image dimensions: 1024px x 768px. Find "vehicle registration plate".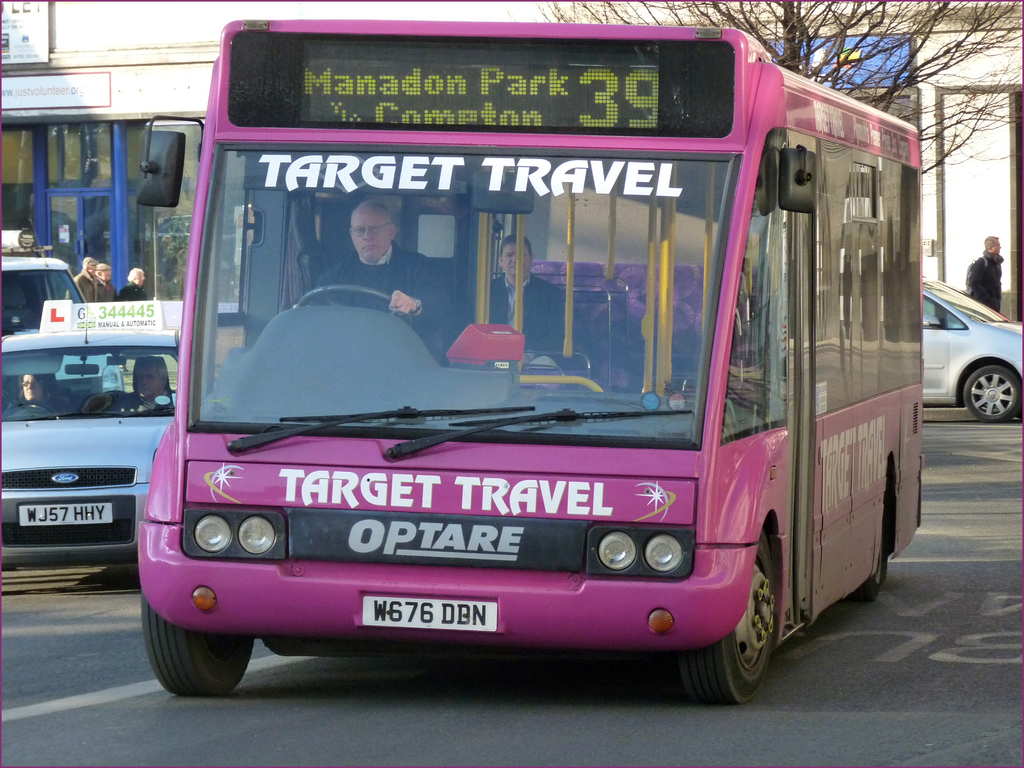
(361, 596, 498, 633).
